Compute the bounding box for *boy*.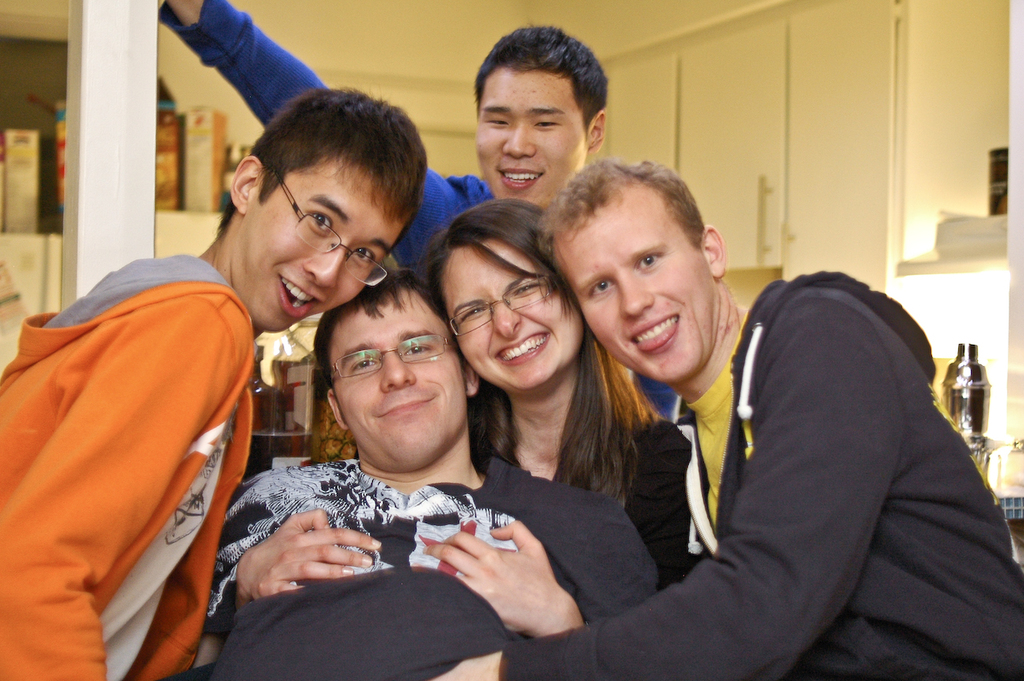
<region>0, 81, 427, 680</region>.
